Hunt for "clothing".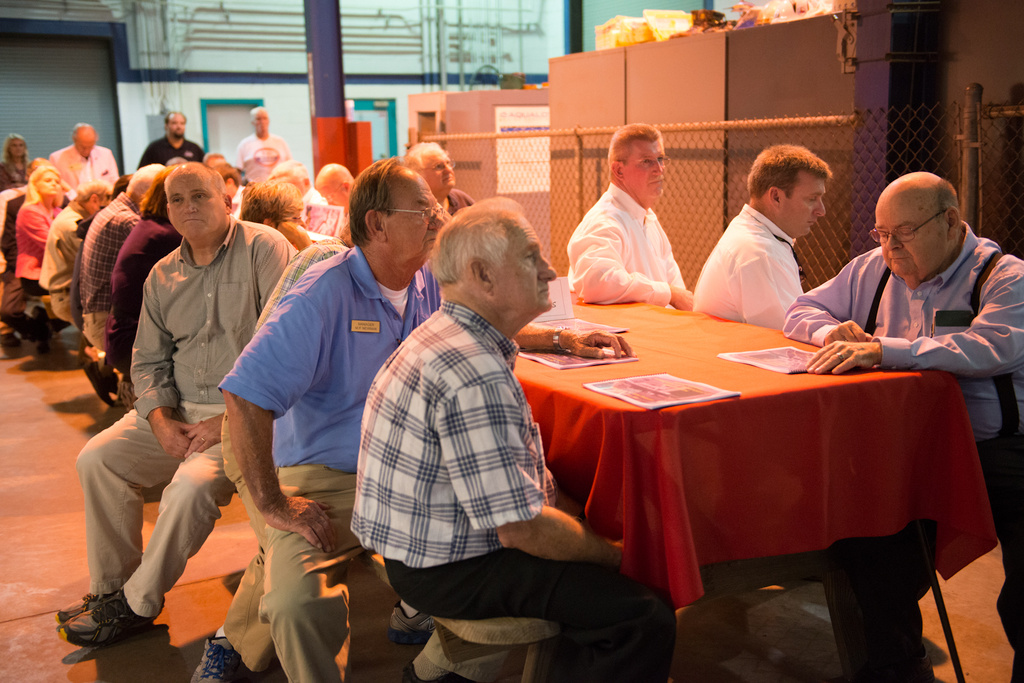
Hunted down at bbox=[82, 220, 292, 614].
